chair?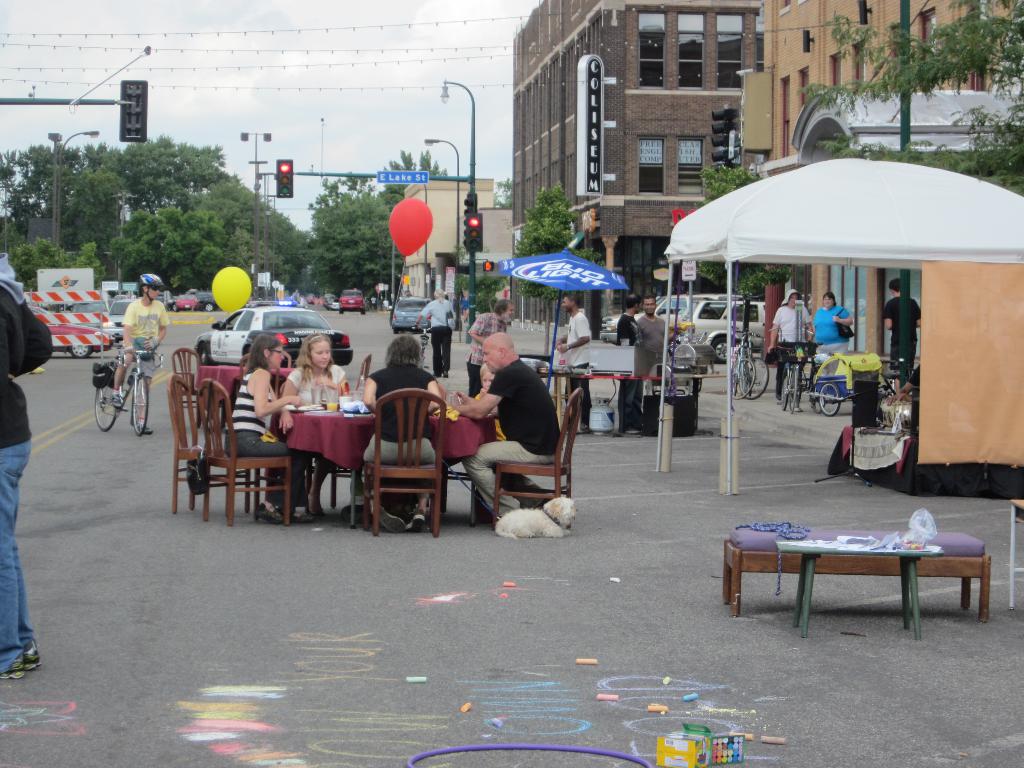
bbox(172, 344, 206, 426)
